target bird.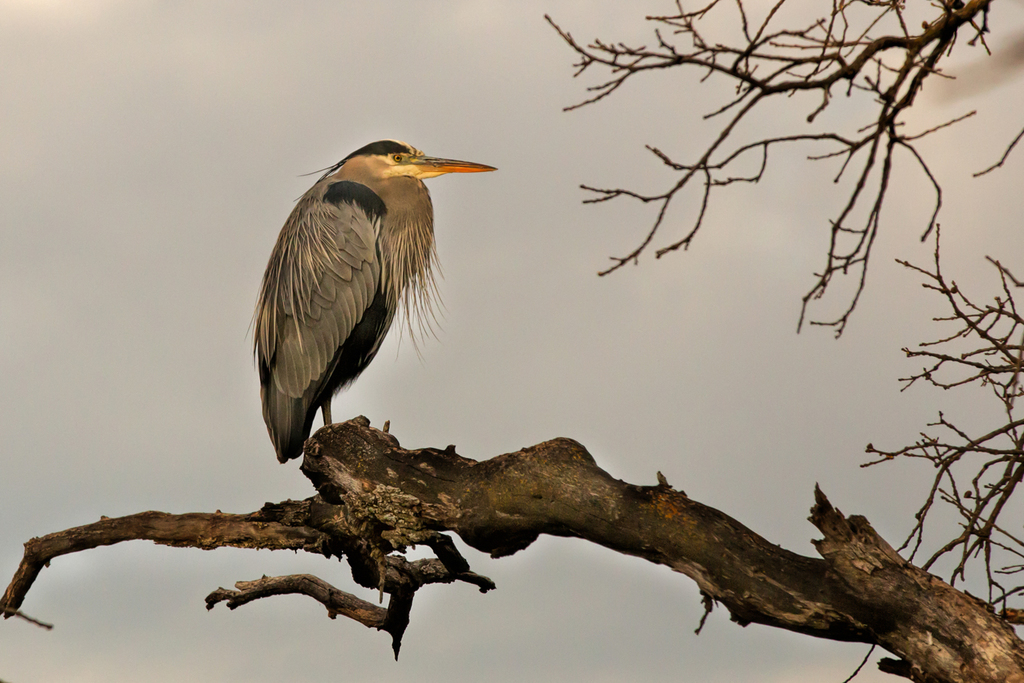
Target region: Rect(230, 134, 503, 469).
